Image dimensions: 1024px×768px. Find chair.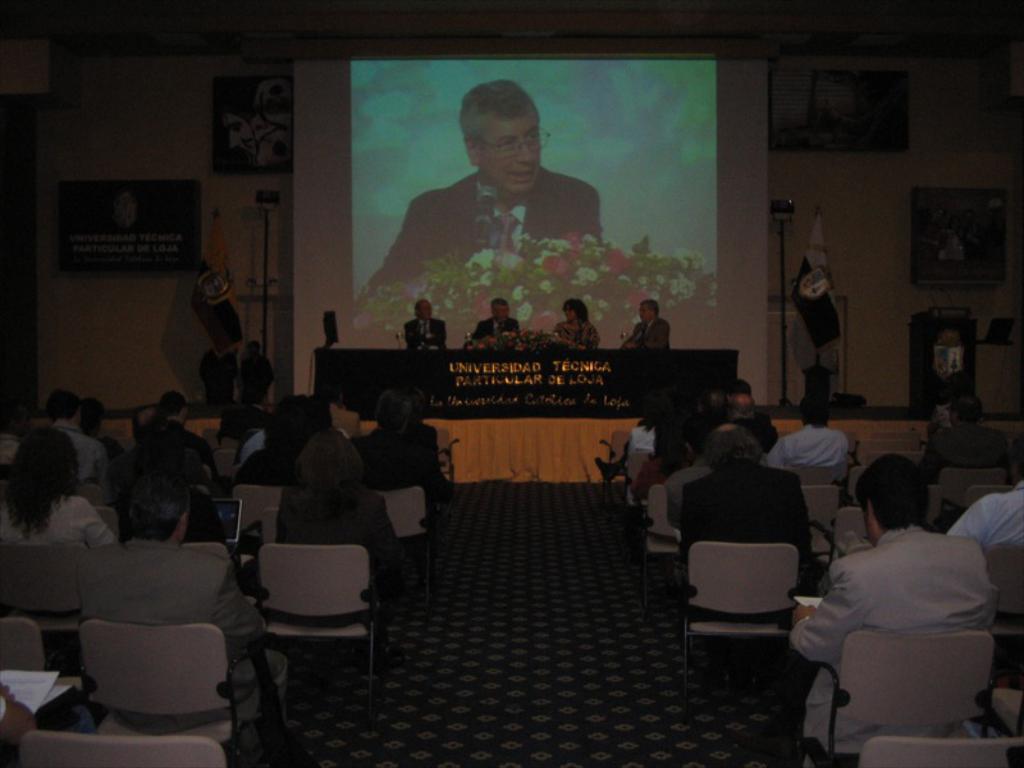
805/486/840/579.
